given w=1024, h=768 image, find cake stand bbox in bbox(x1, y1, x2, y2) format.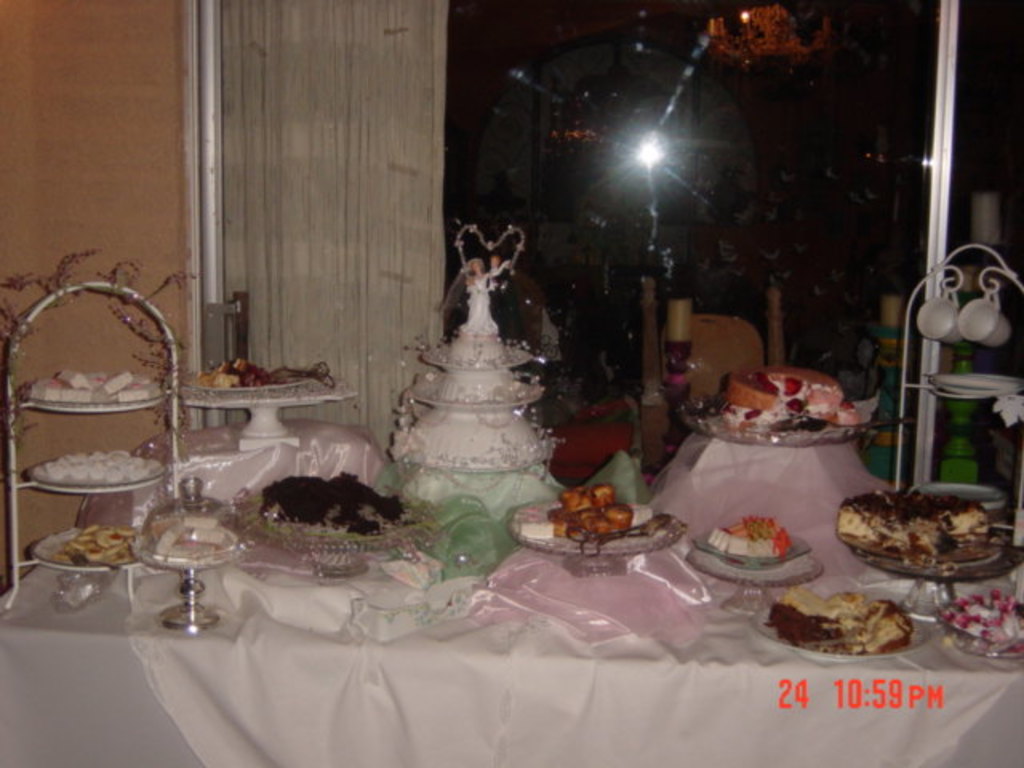
bbox(845, 520, 1008, 586).
